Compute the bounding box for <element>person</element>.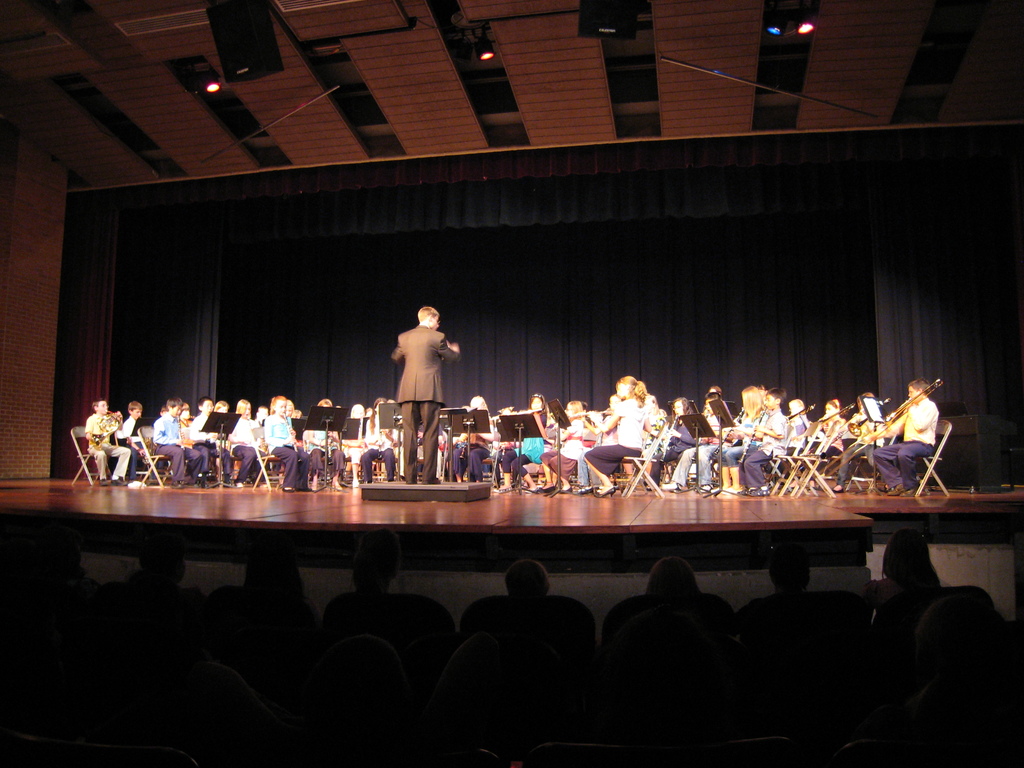
(353, 398, 396, 499).
